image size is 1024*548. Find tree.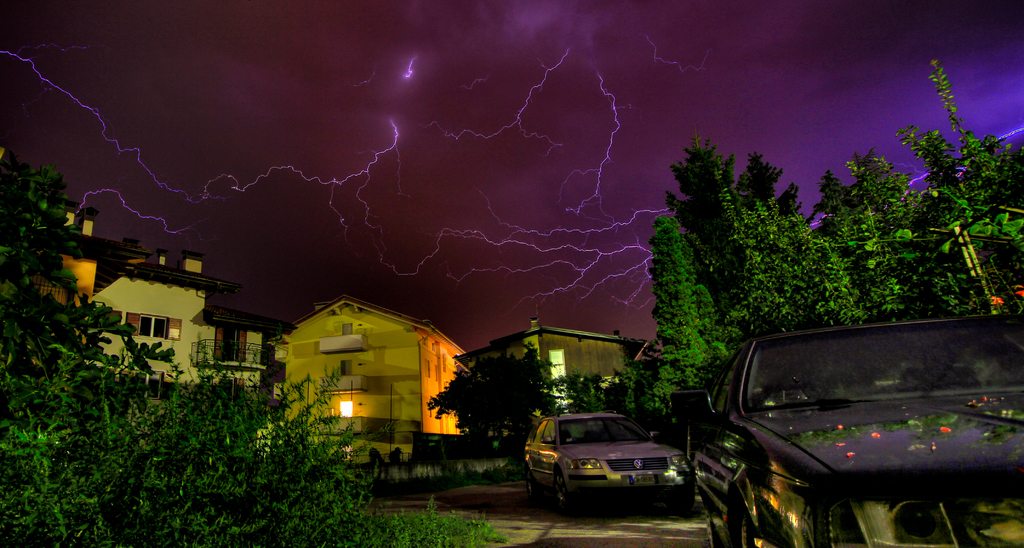
box(640, 220, 724, 399).
